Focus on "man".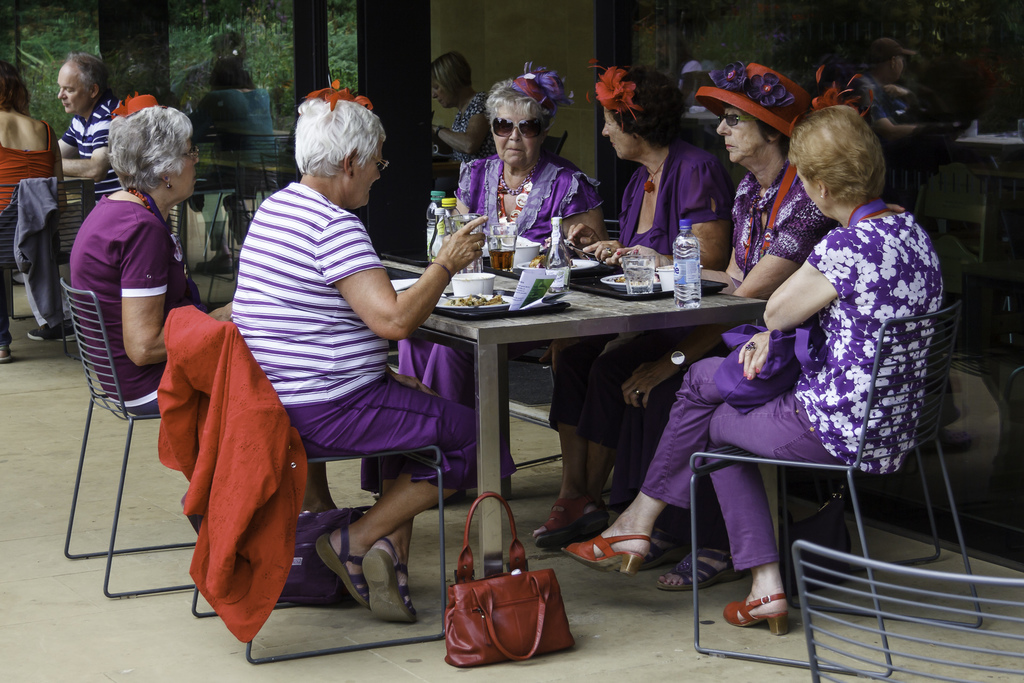
Focused at 28:47:125:347.
